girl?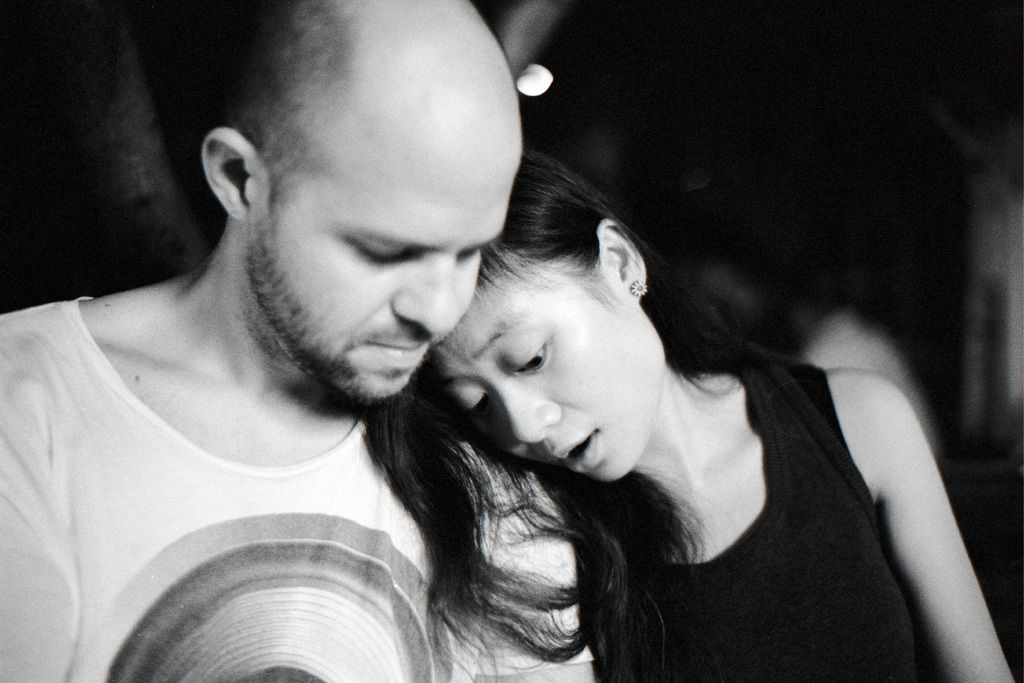
region(371, 150, 1013, 682)
